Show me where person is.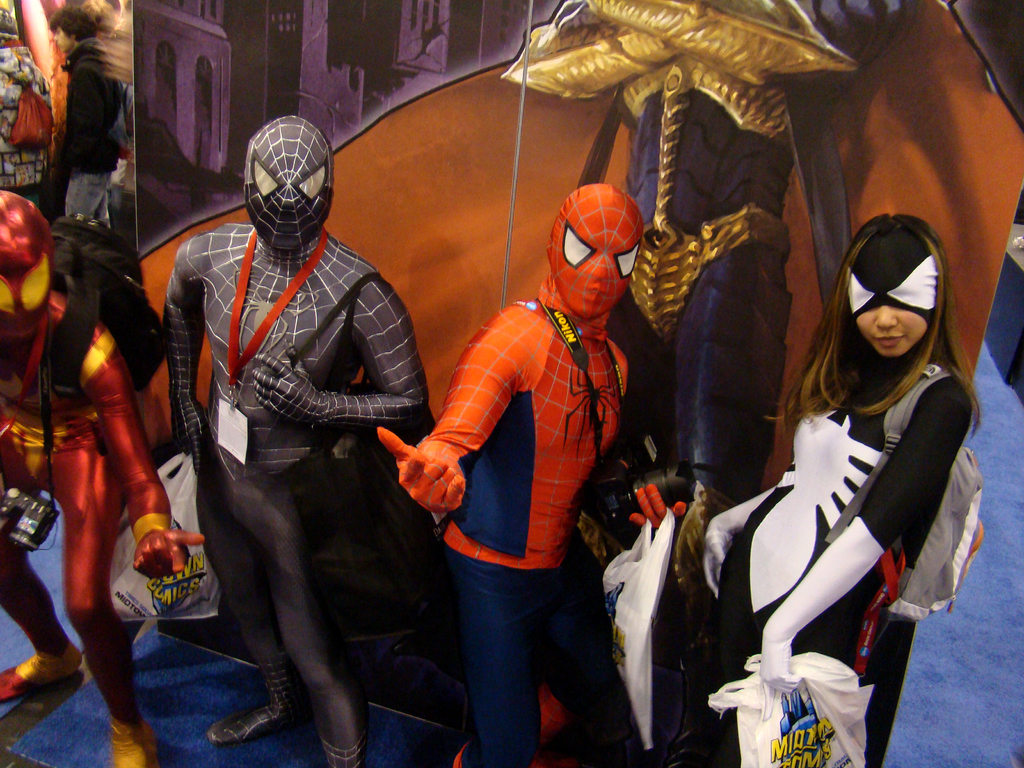
person is at <region>0, 191, 211, 767</region>.
